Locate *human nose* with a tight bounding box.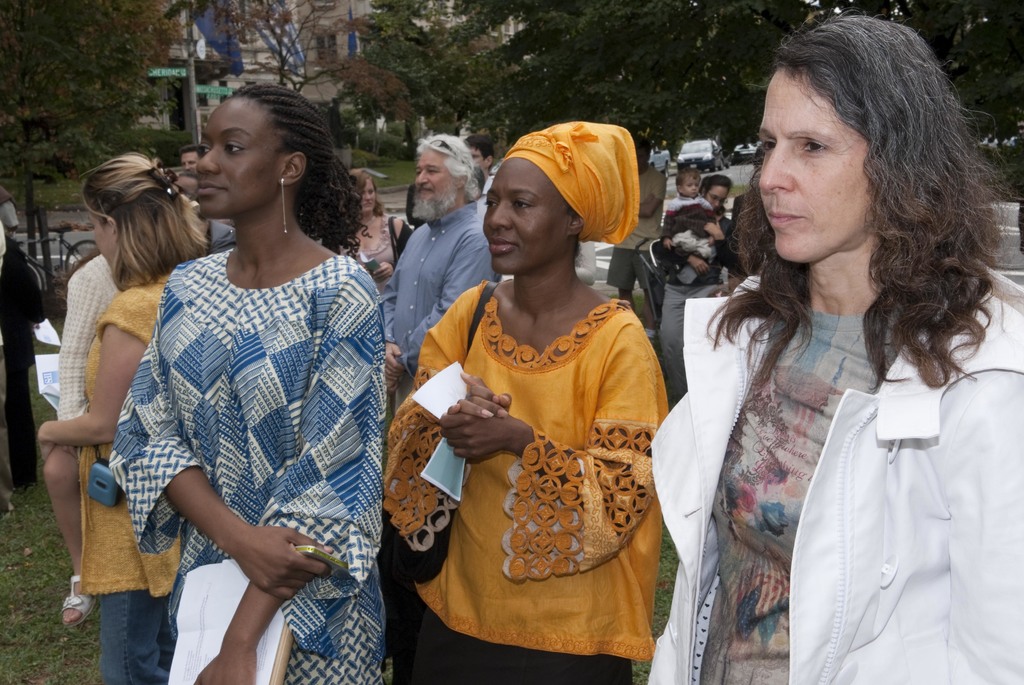
[413, 171, 427, 186].
